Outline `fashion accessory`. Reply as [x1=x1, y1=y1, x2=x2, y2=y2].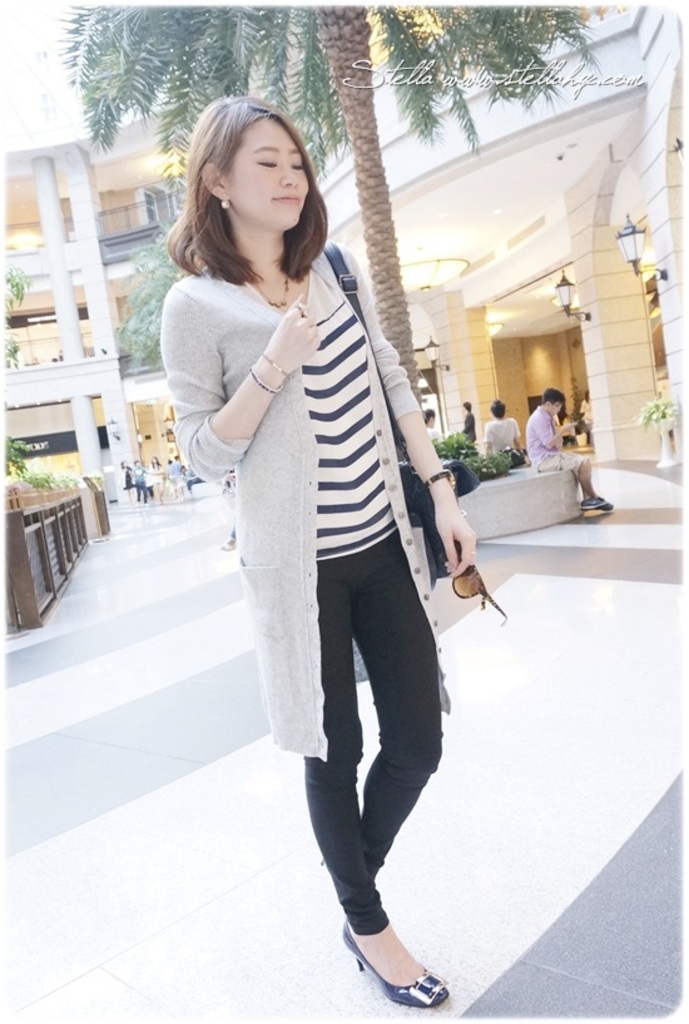
[x1=317, y1=239, x2=464, y2=587].
